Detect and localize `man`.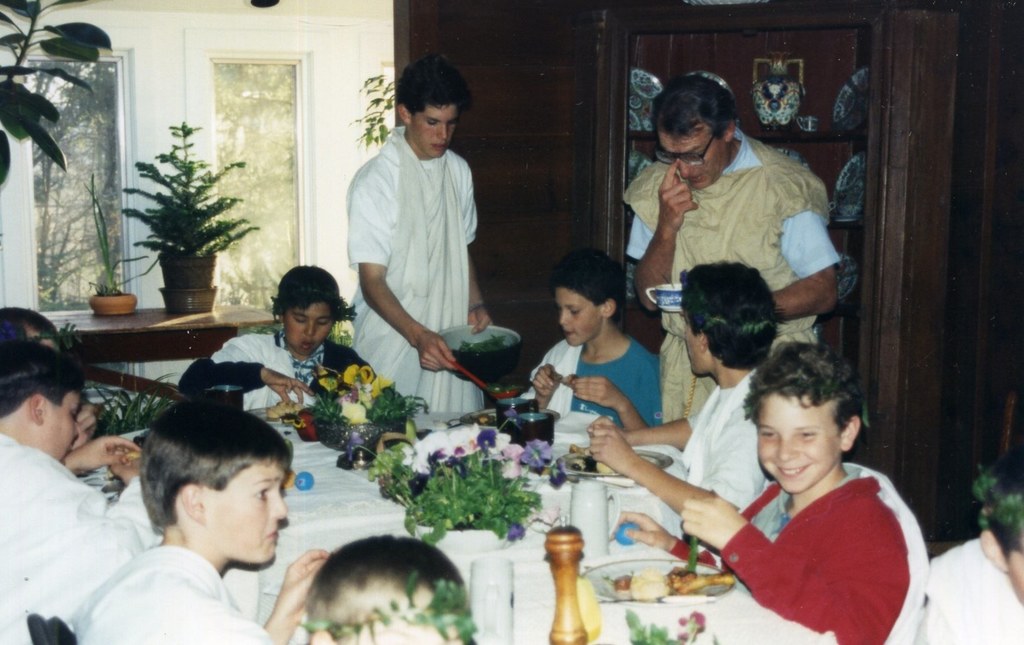
Localized at region(577, 252, 786, 527).
